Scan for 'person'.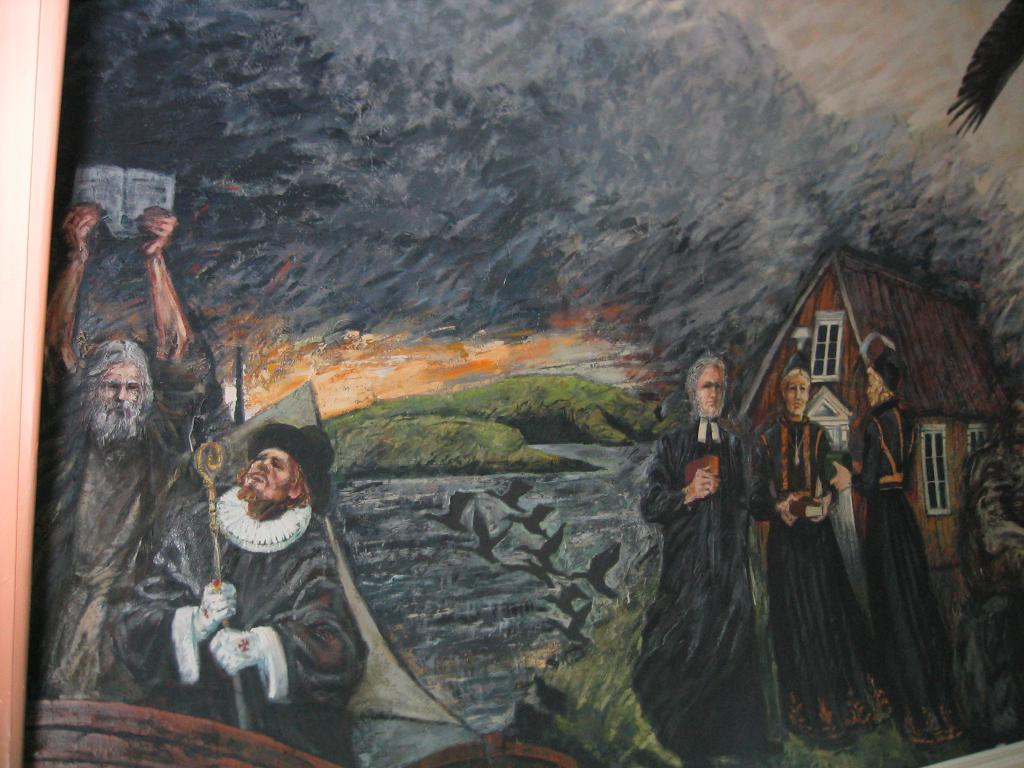
Scan result: bbox=(750, 349, 898, 749).
